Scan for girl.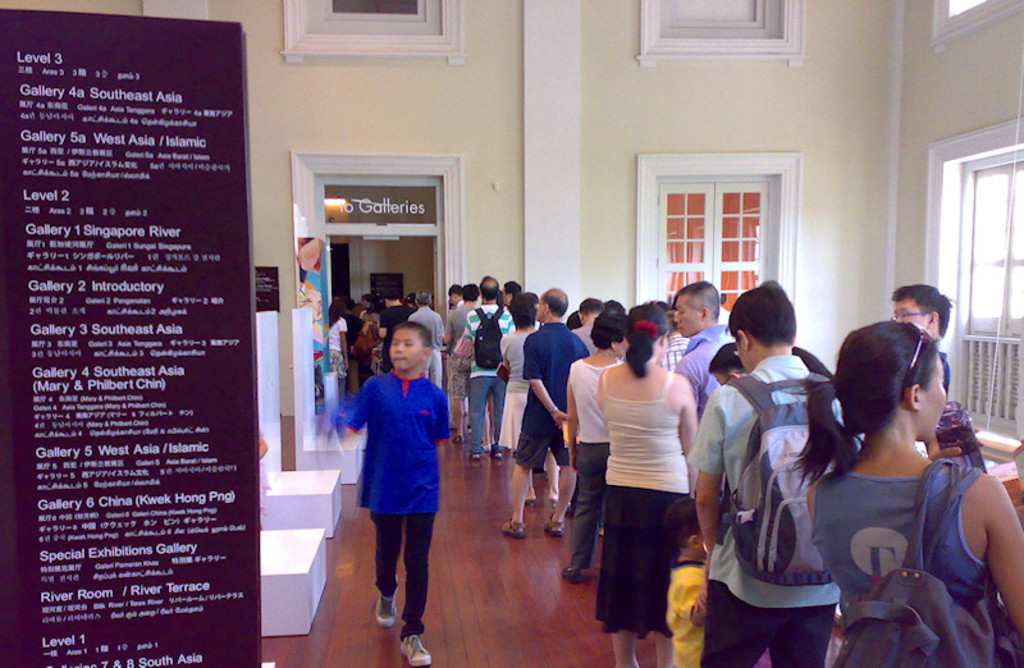
Scan result: (x1=781, y1=321, x2=1023, y2=667).
